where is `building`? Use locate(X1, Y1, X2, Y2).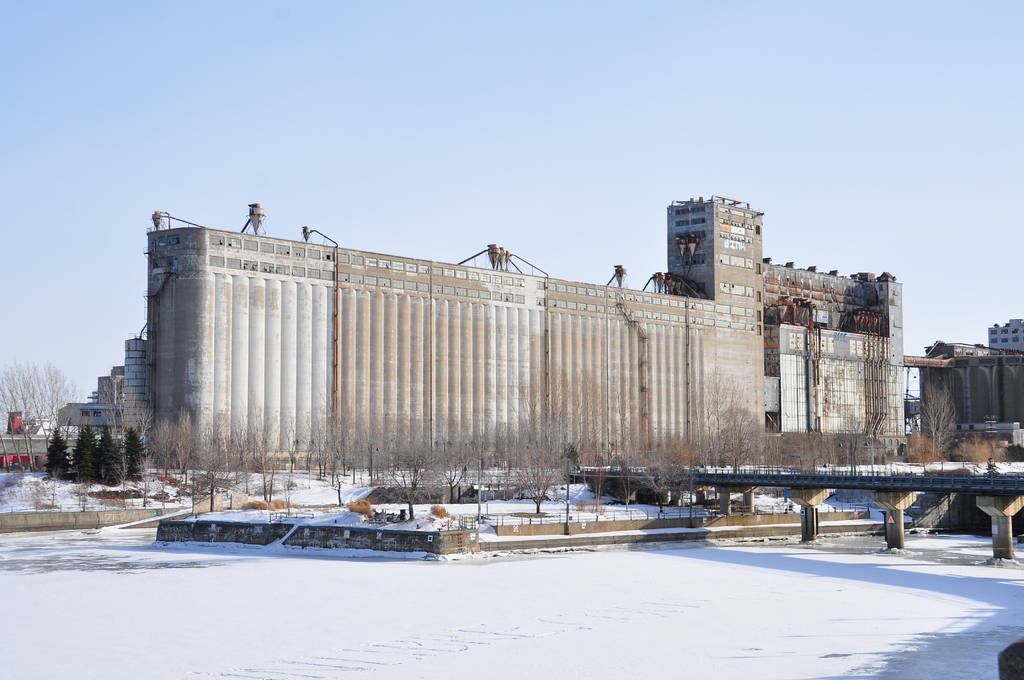
locate(984, 314, 1023, 353).
